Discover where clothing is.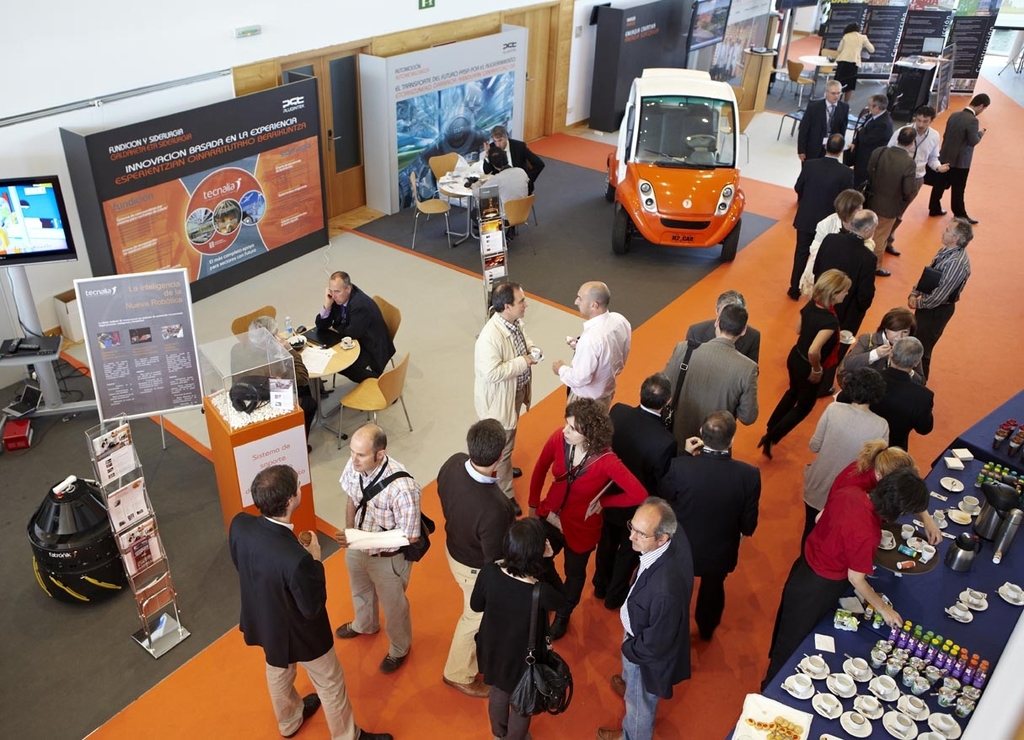
Discovered at crop(473, 553, 568, 739).
